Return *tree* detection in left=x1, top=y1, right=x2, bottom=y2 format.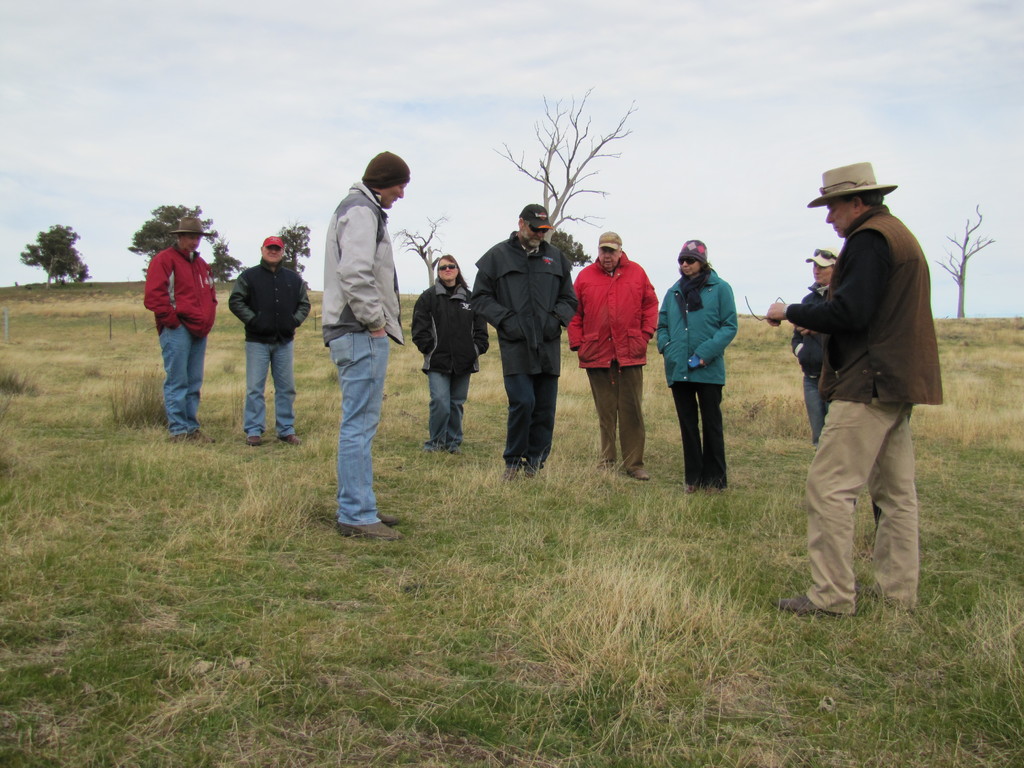
left=490, top=88, right=632, bottom=248.
